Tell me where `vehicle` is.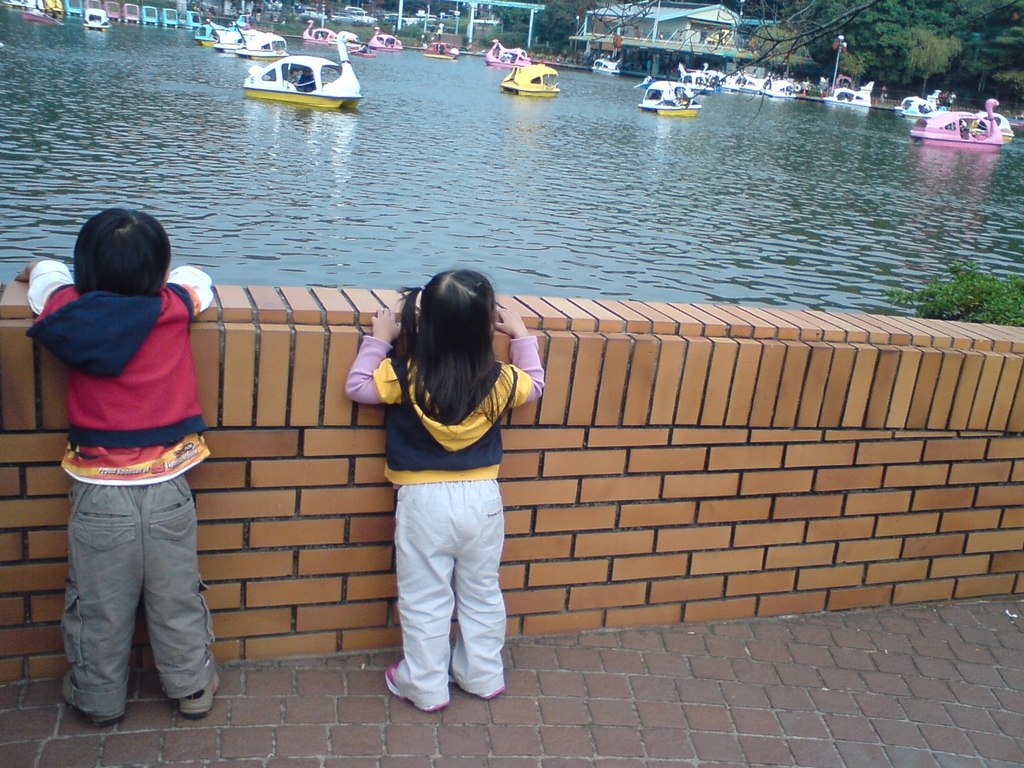
`vehicle` is at (892,86,946,120).
